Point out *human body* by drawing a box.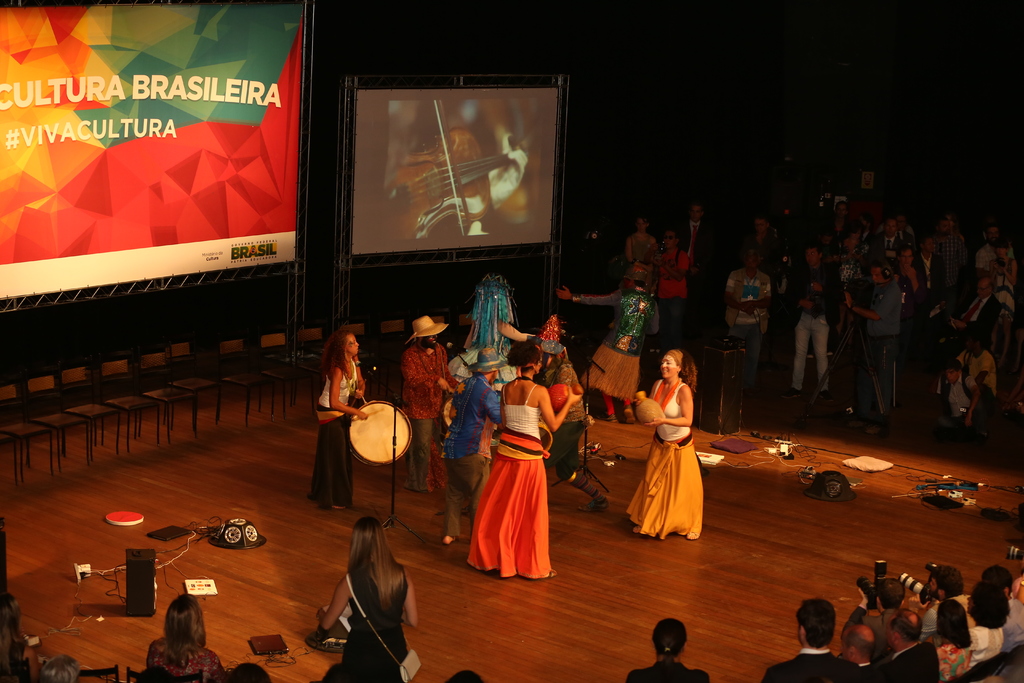
788/263/840/400.
